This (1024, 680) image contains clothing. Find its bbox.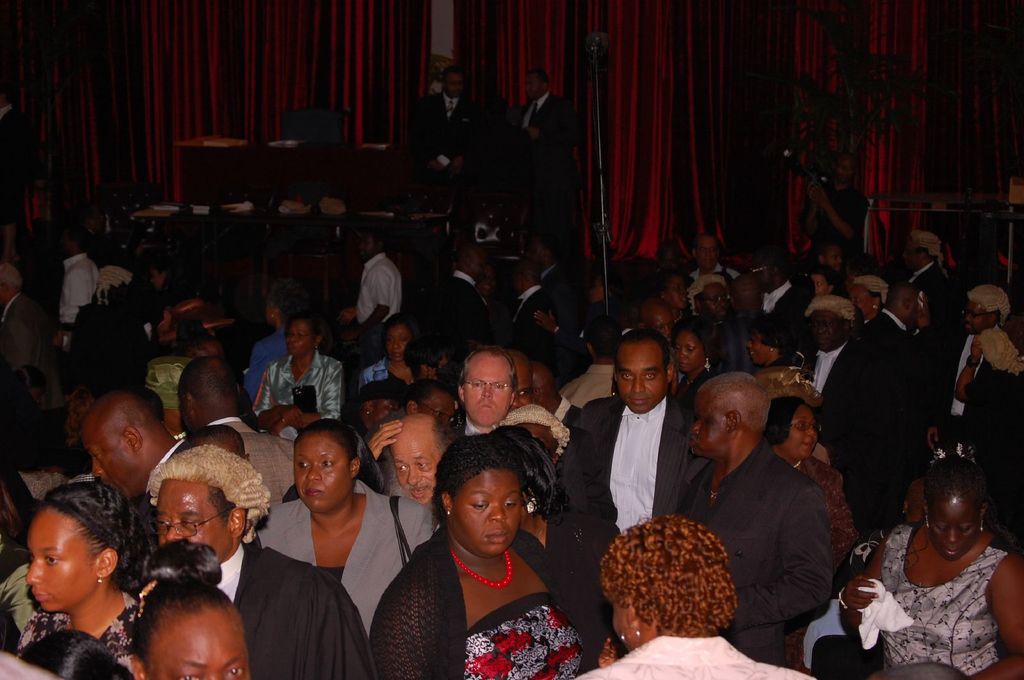
360 251 403 352.
